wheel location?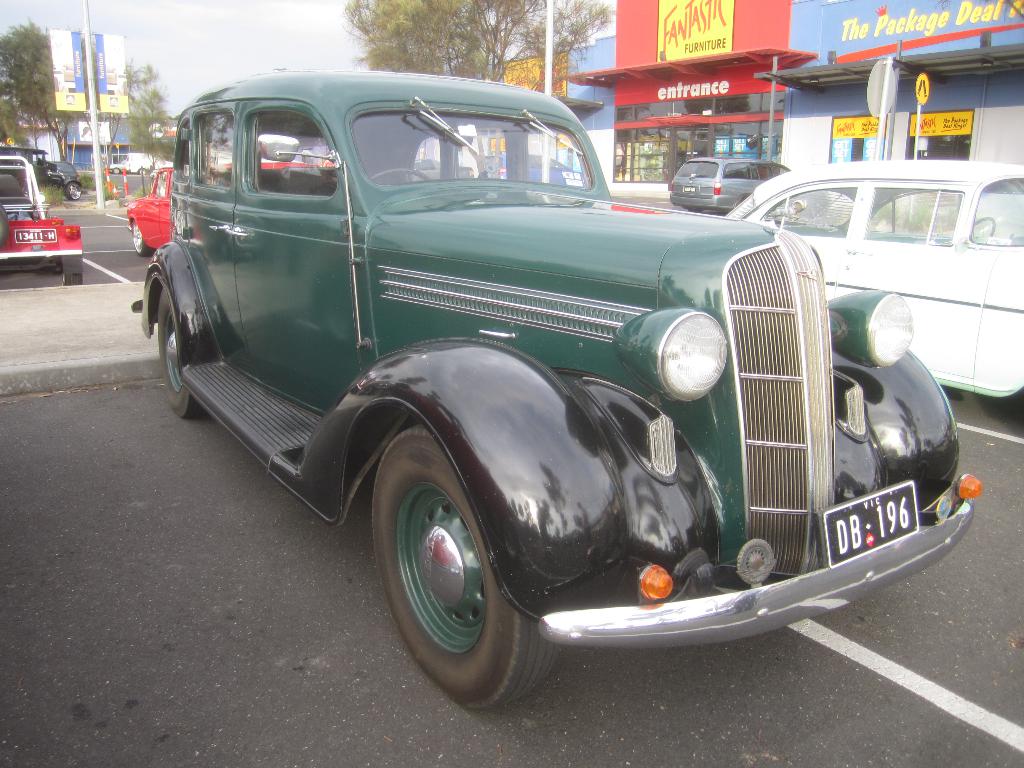
<bbox>132, 222, 156, 258</bbox>
